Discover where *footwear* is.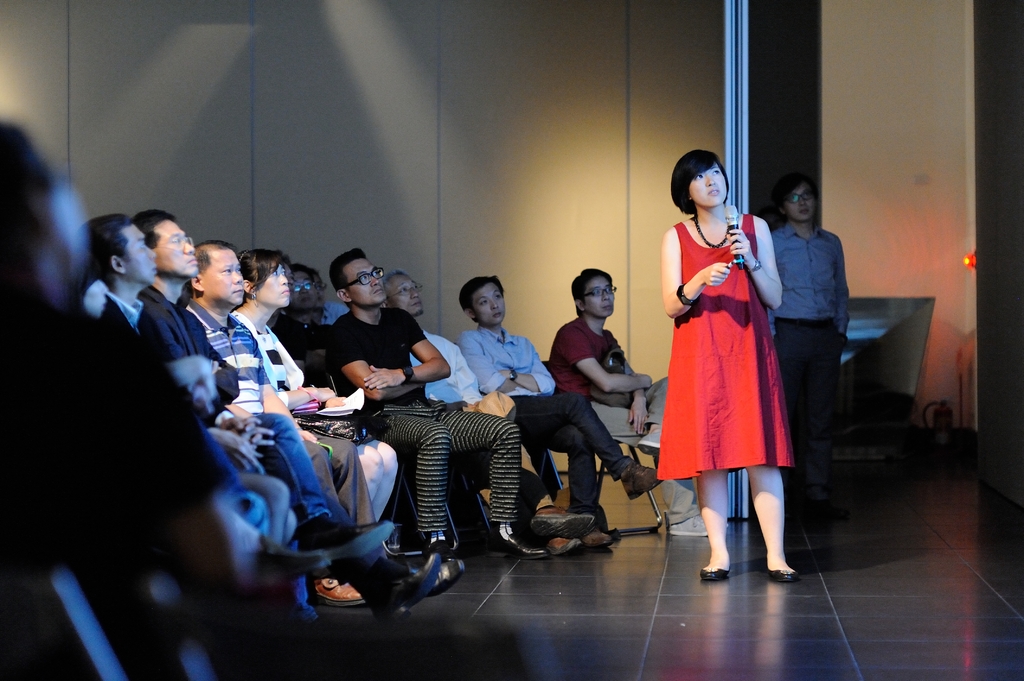
Discovered at <region>263, 537, 327, 576</region>.
